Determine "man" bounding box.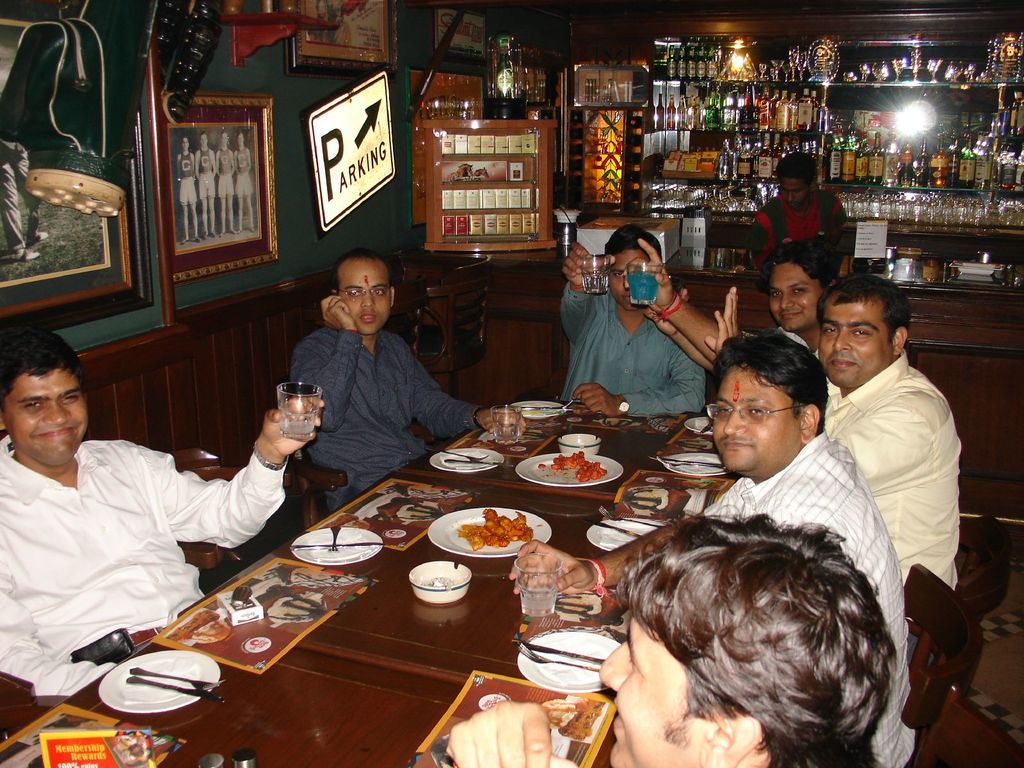
Determined: 554 223 710 416.
